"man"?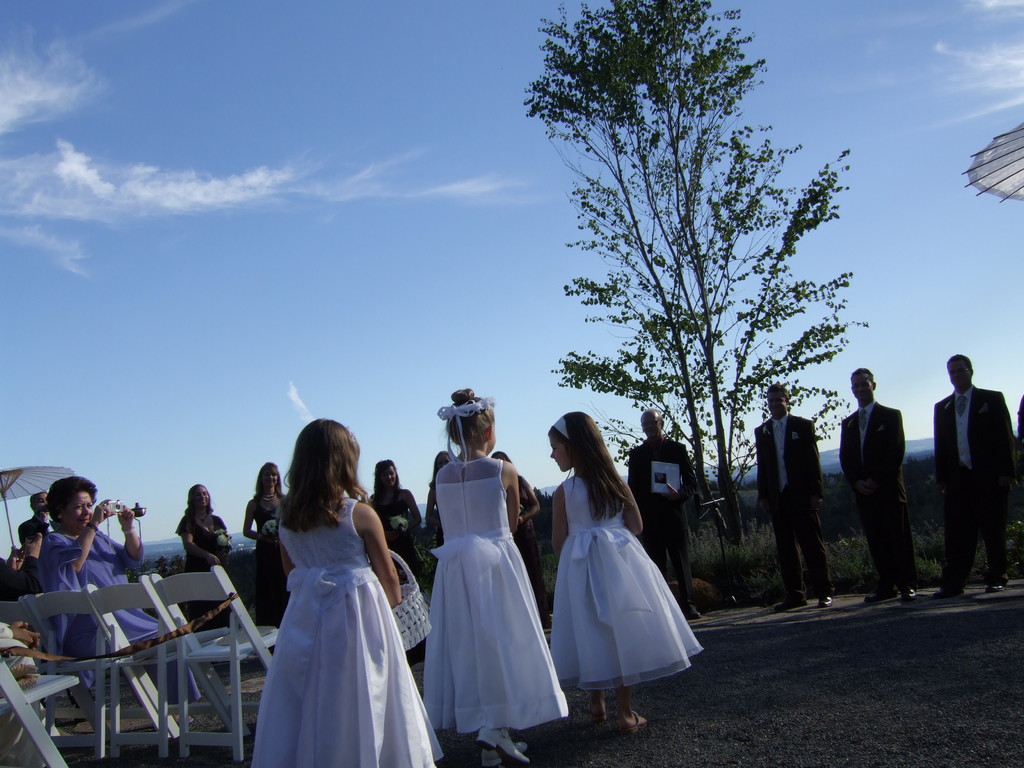
{"left": 627, "top": 410, "right": 697, "bottom": 614}
